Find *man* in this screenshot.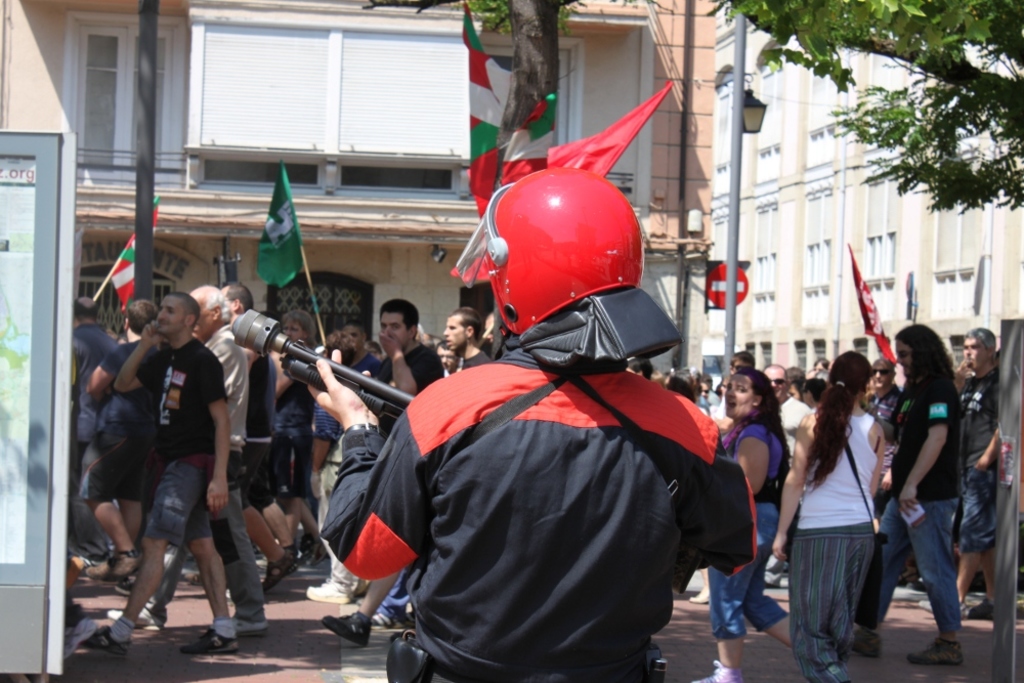
The bounding box for *man* is (310, 160, 762, 679).
